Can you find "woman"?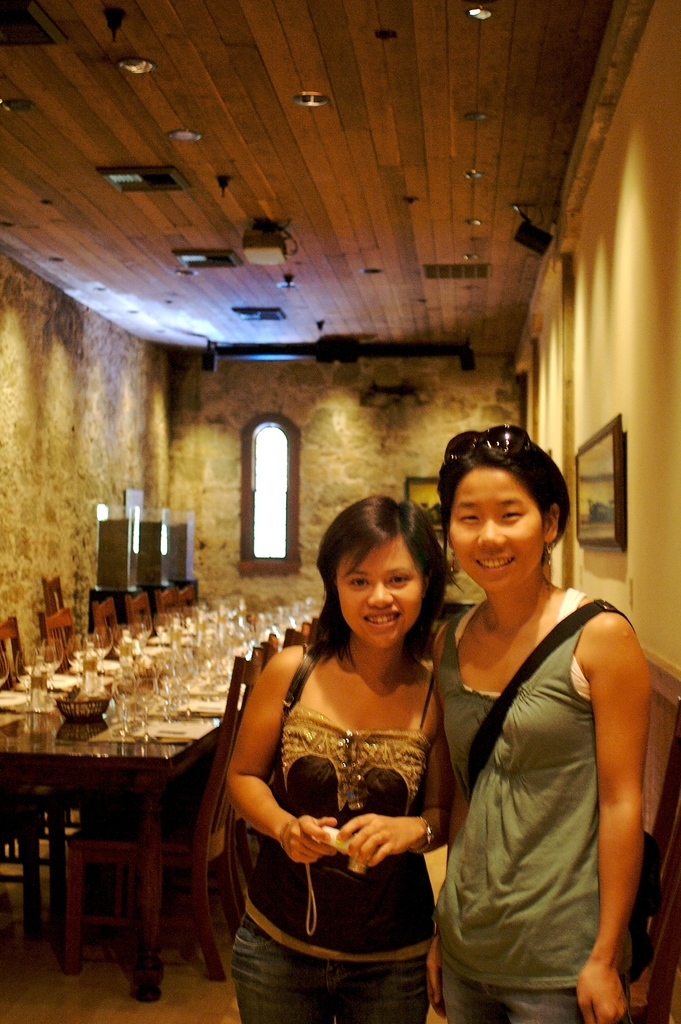
Yes, bounding box: x1=206, y1=511, x2=474, y2=1016.
